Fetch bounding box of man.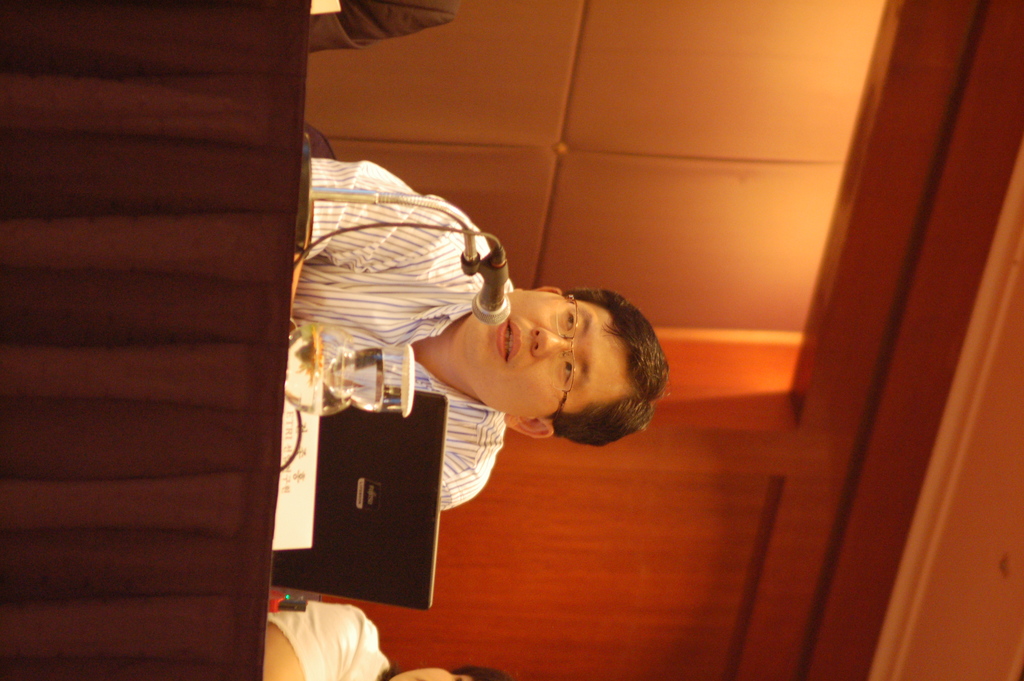
Bbox: 261 602 505 680.
